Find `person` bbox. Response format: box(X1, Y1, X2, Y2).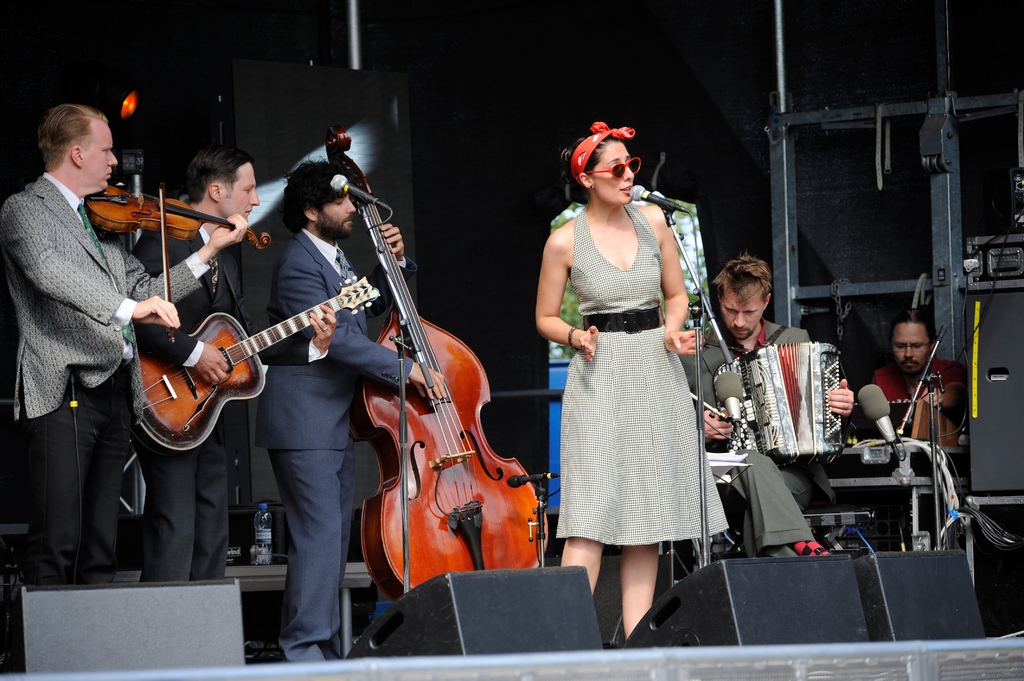
box(688, 251, 864, 547).
